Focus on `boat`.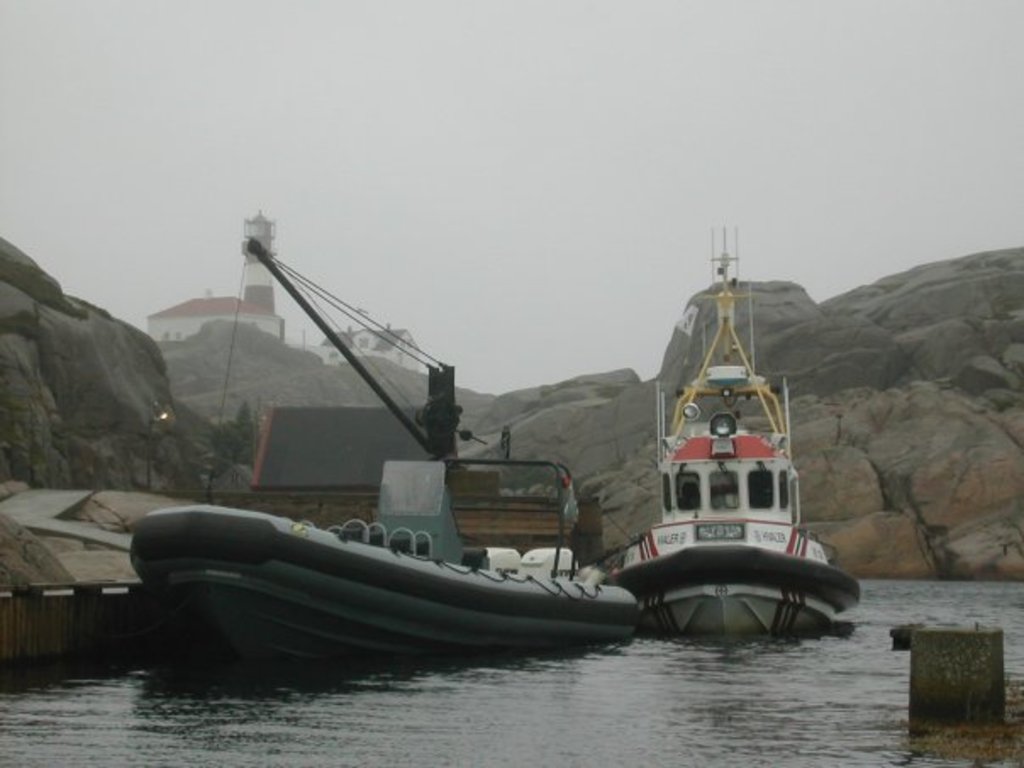
Focused at pyautogui.locateOnScreen(125, 504, 637, 682).
